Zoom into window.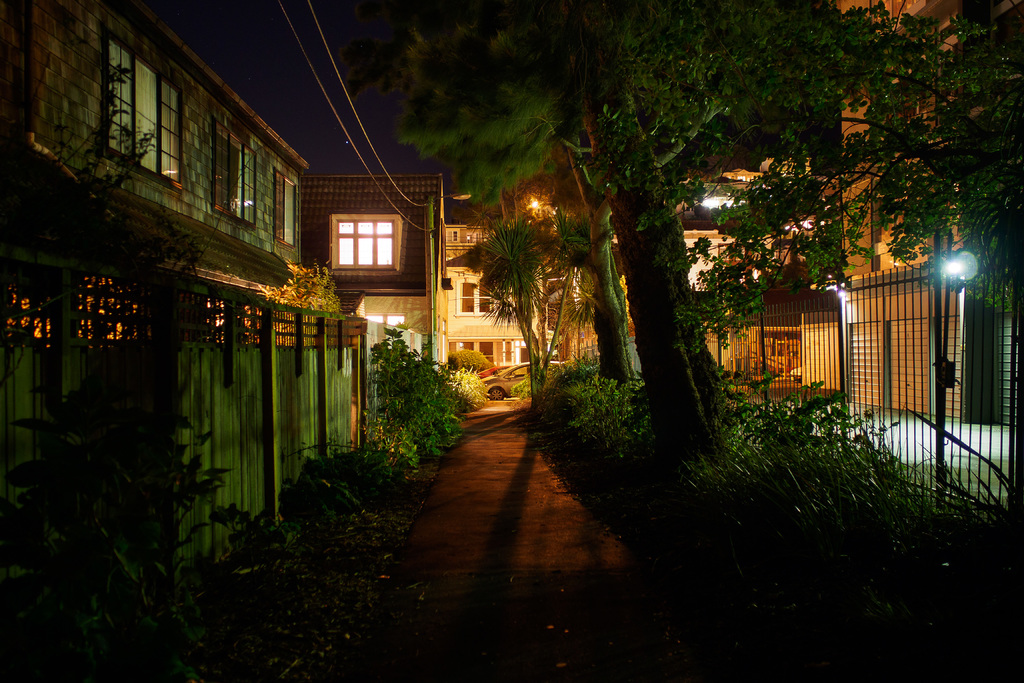
Zoom target: bbox(100, 24, 186, 190).
